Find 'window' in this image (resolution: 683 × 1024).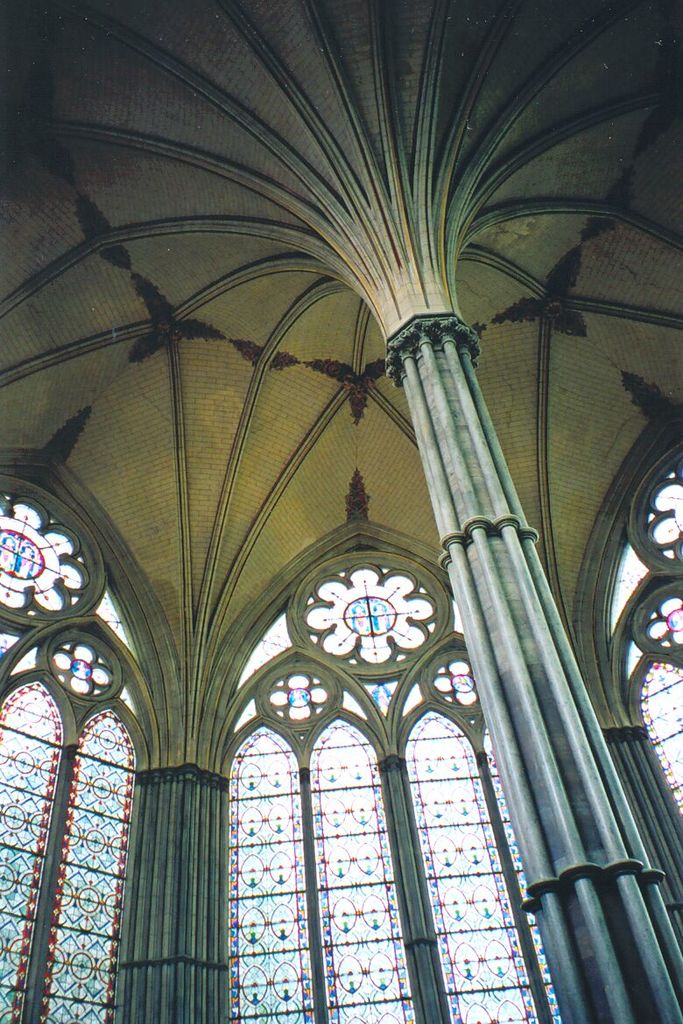
0 486 135 1023.
